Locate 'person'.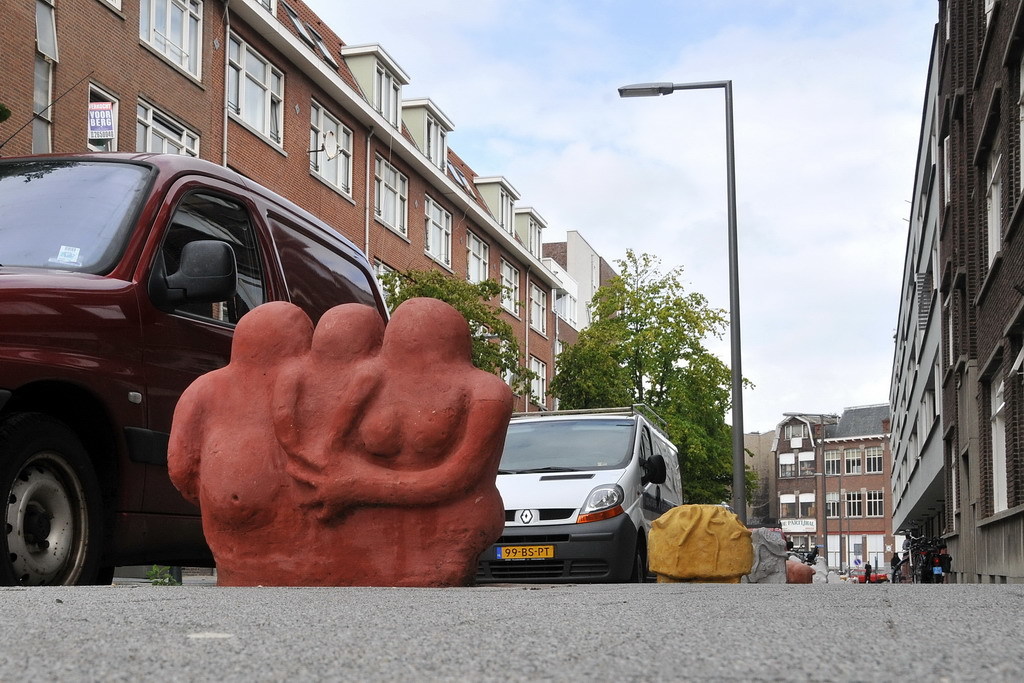
Bounding box: select_region(147, 237, 514, 577).
